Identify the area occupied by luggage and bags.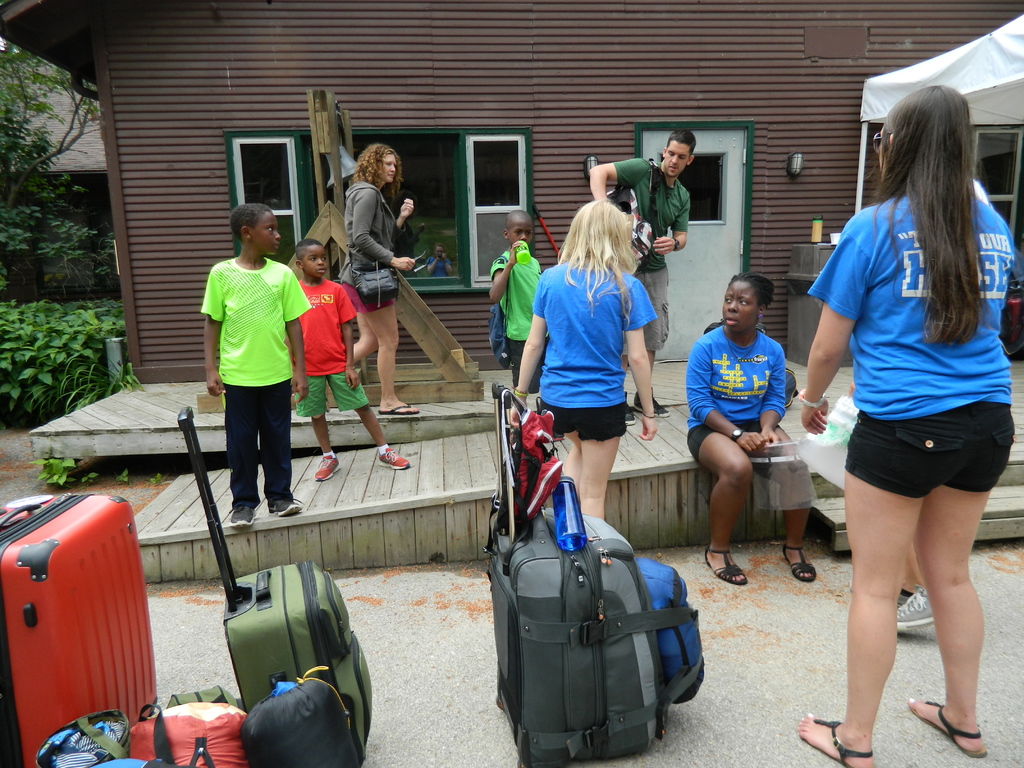
Area: x1=350 y1=177 x2=395 y2=312.
